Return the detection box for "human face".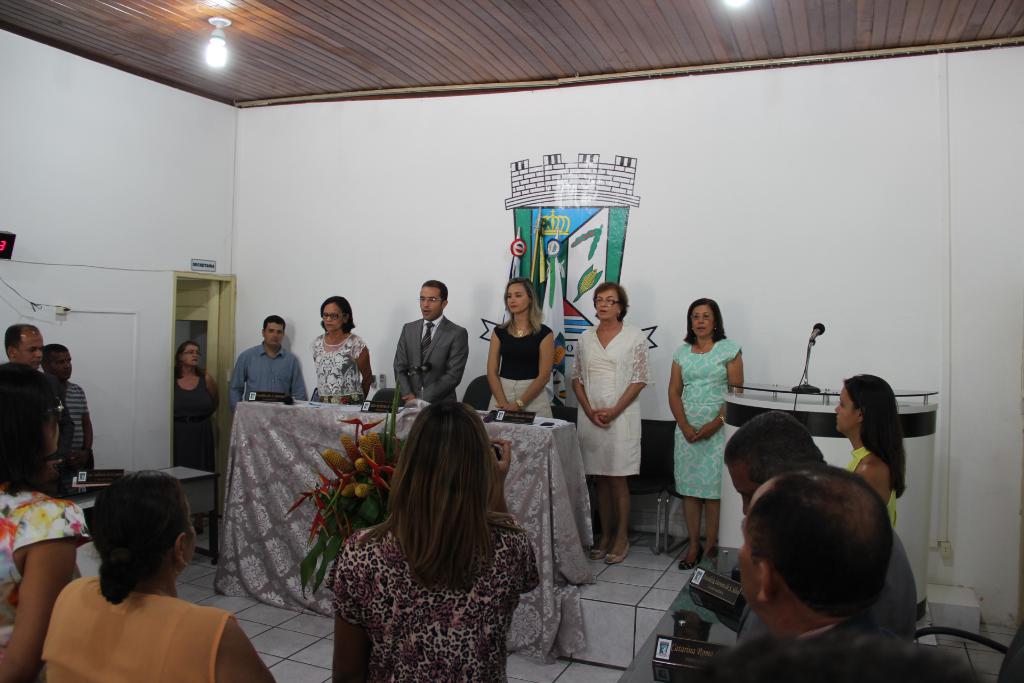
left=726, top=465, right=762, bottom=518.
